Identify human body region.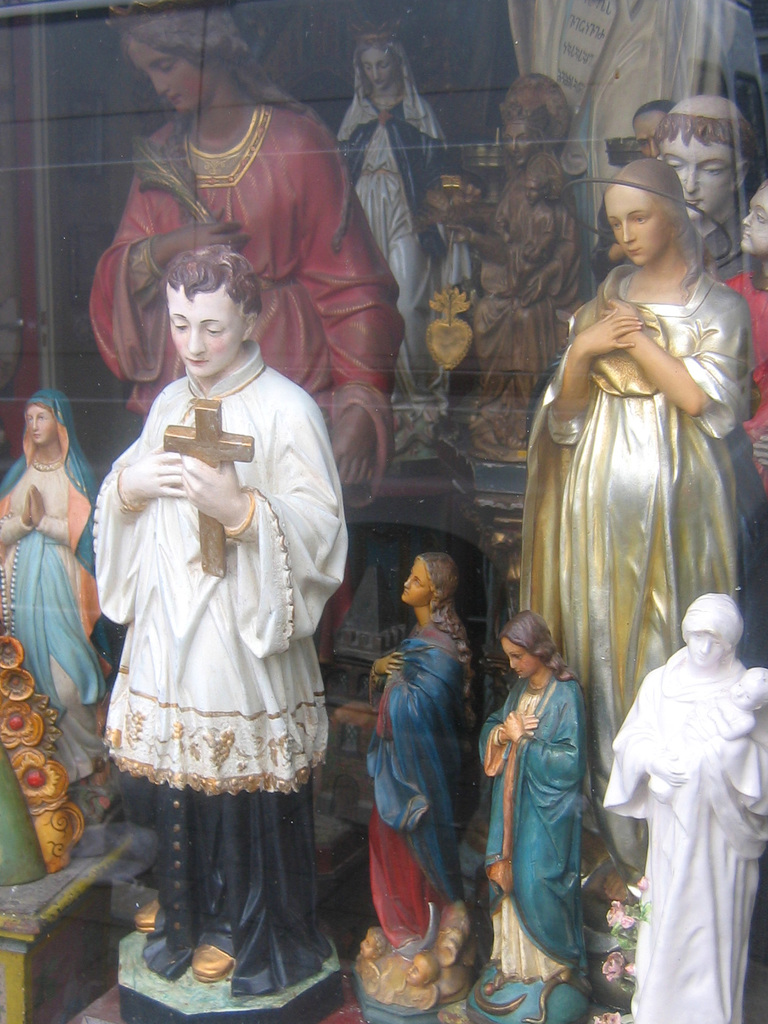
Region: left=476, top=620, right=596, bottom=1023.
